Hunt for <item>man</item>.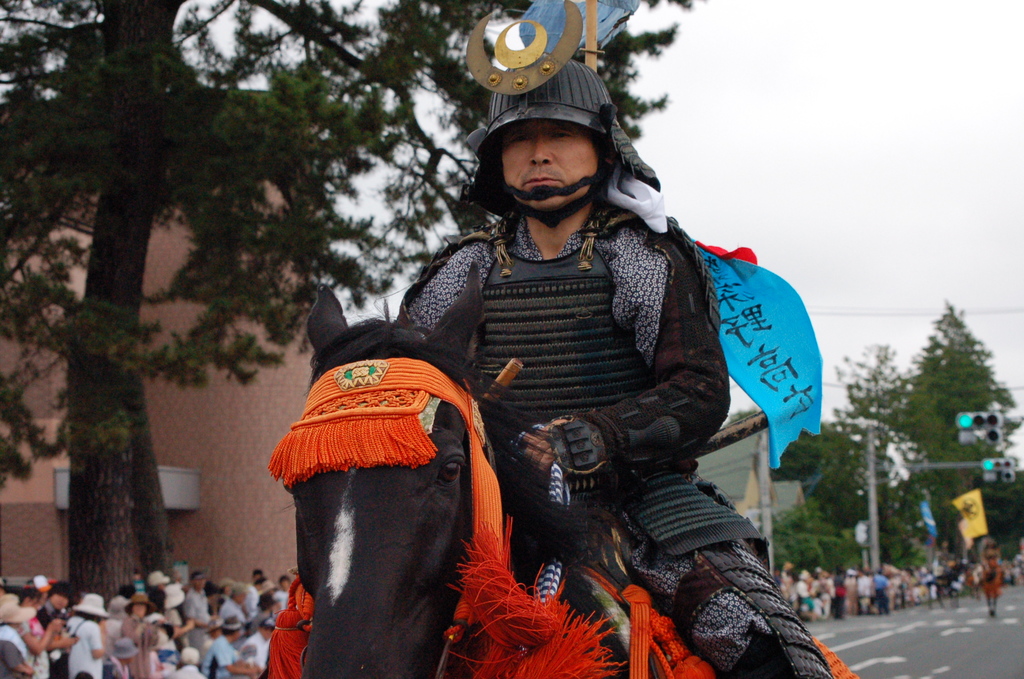
Hunted down at left=180, top=569, right=212, bottom=644.
